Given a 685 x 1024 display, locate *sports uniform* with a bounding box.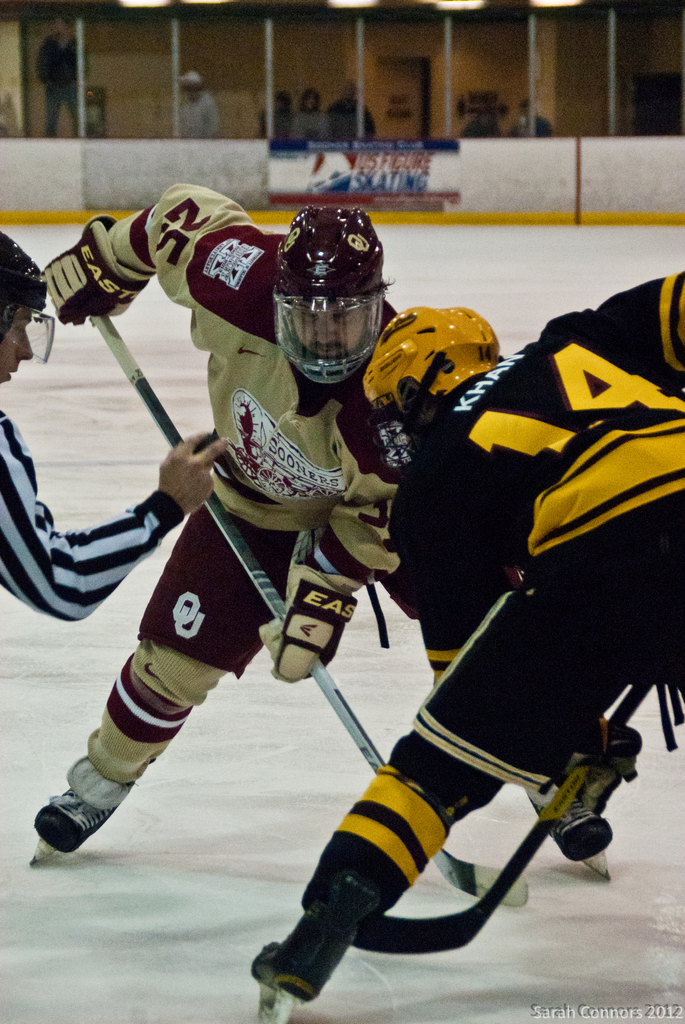
Located: <region>251, 269, 684, 1023</region>.
